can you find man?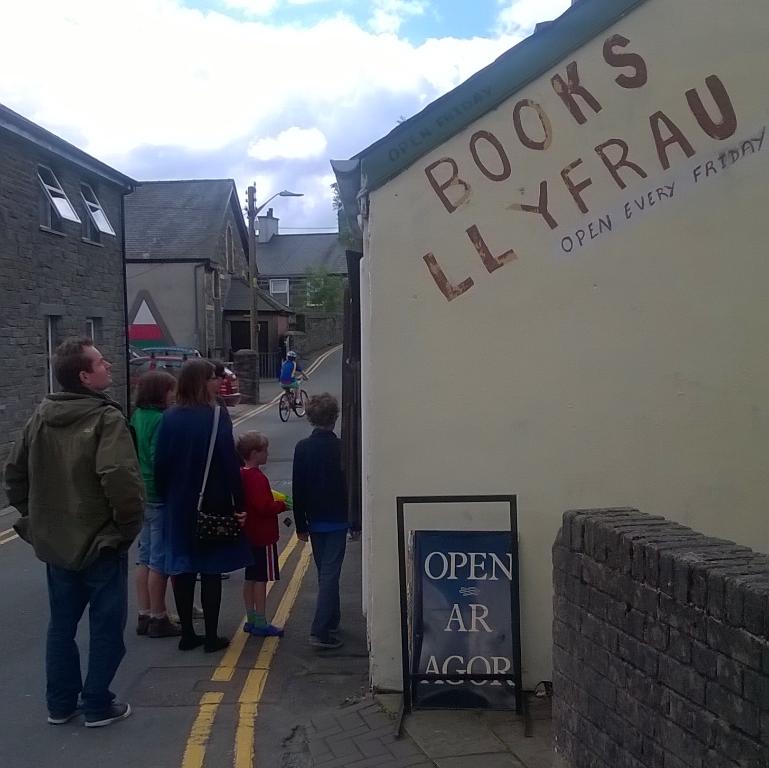
Yes, bounding box: (2, 329, 128, 714).
